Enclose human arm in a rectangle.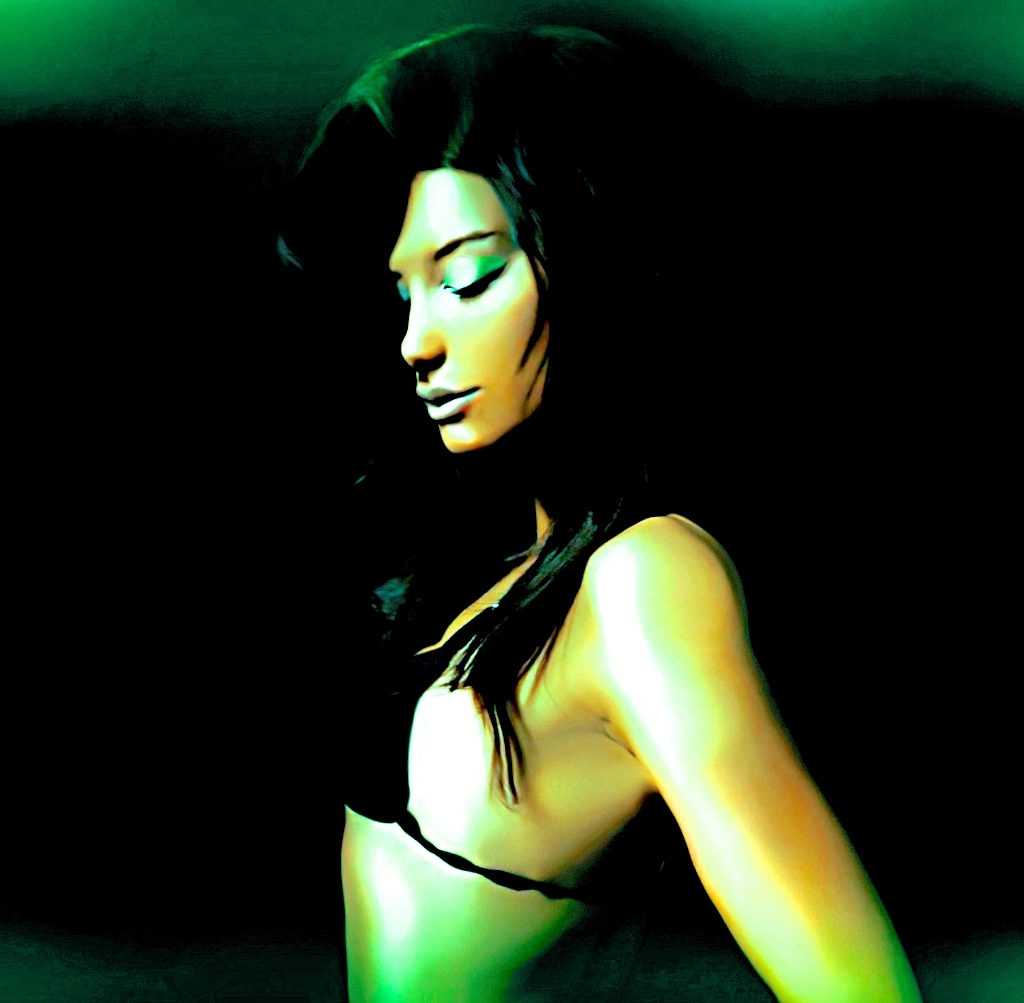
l=502, t=428, r=938, b=994.
